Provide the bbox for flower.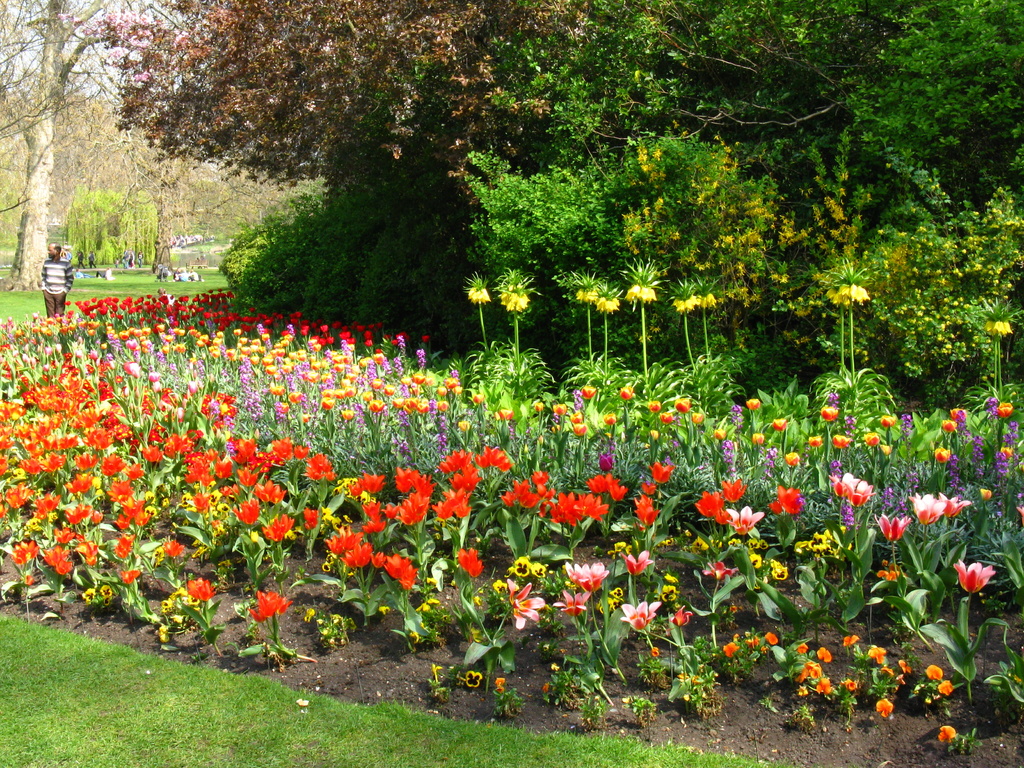
[819,262,874,310].
